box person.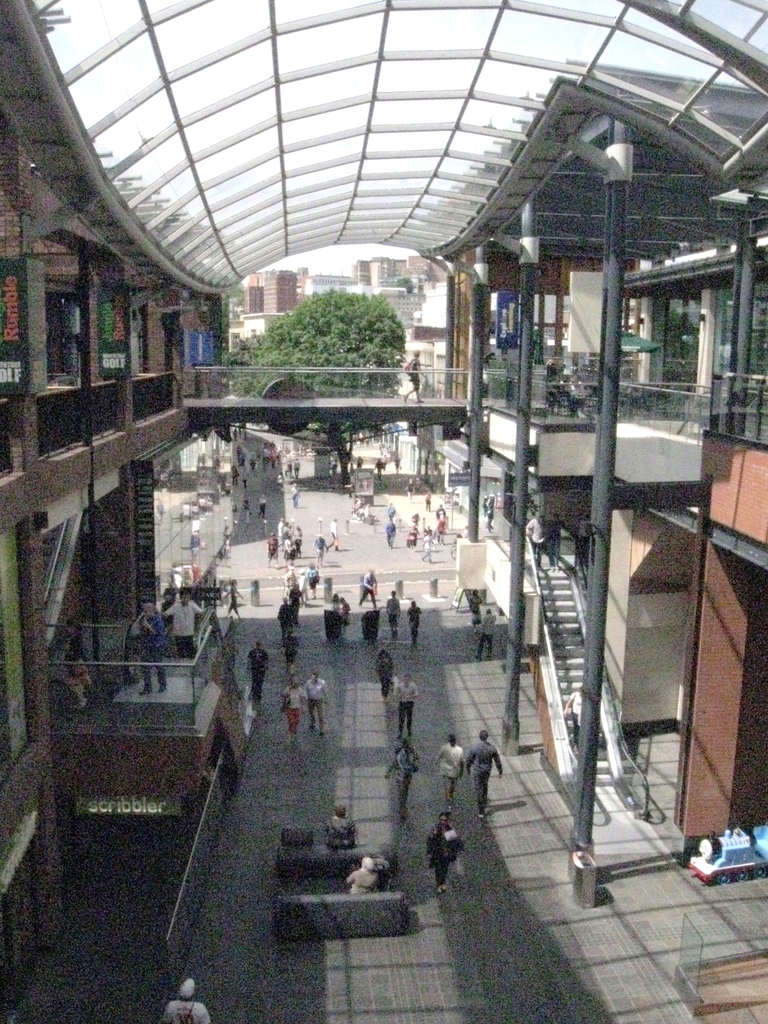
<bbox>382, 592, 402, 634</bbox>.
